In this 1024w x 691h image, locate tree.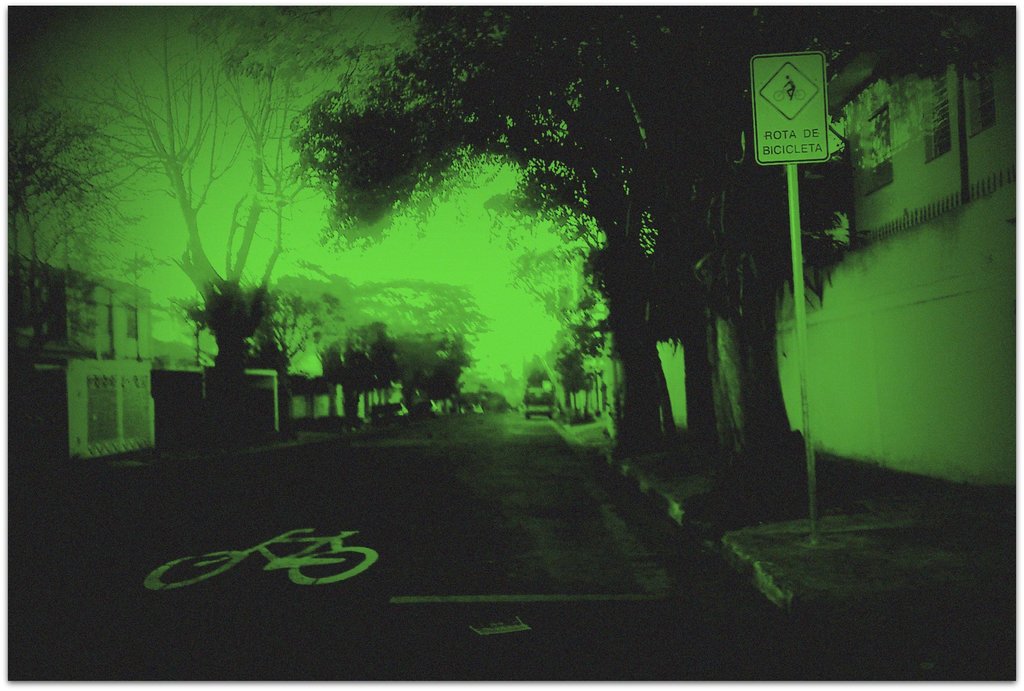
Bounding box: [x1=291, y1=39, x2=661, y2=453].
